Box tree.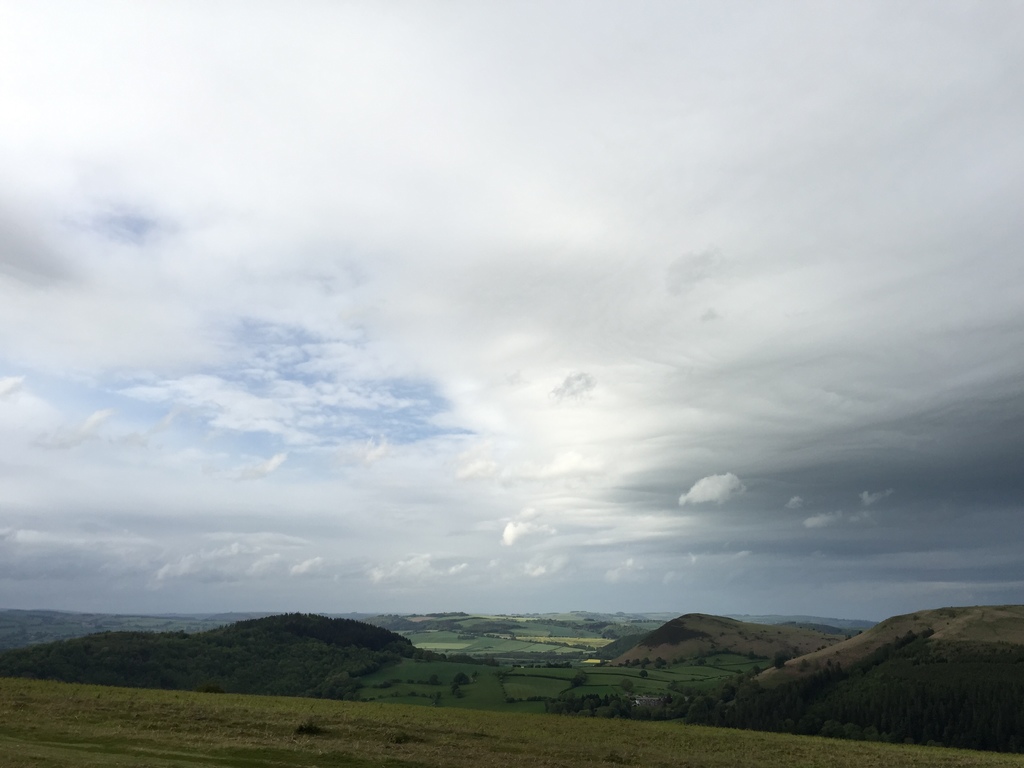
449,682,460,692.
